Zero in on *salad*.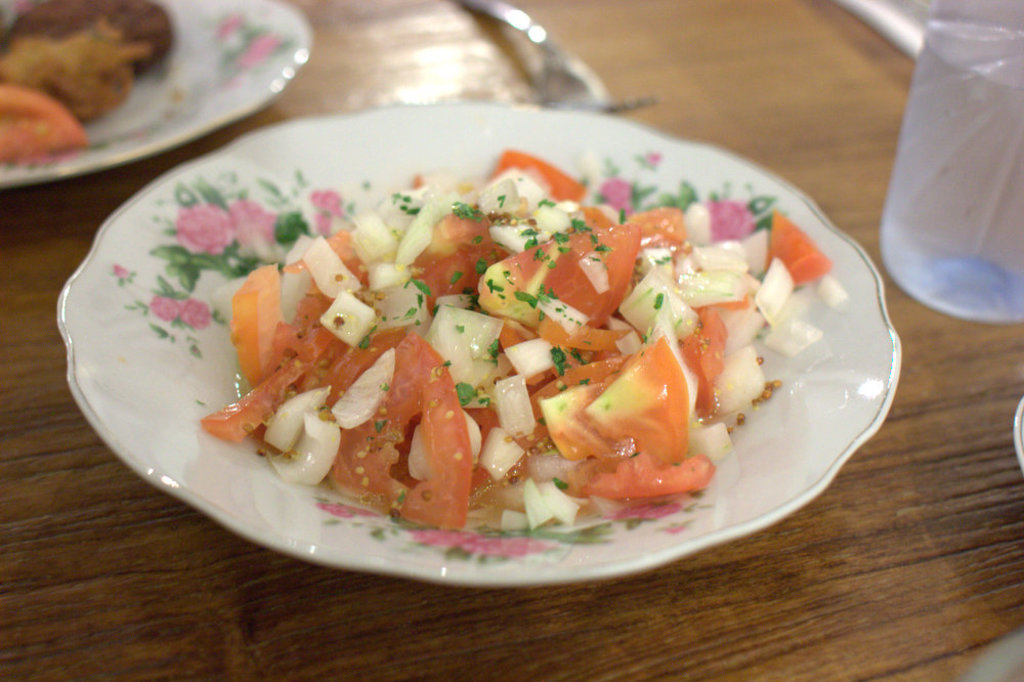
Zeroed in: BBox(195, 143, 848, 532).
